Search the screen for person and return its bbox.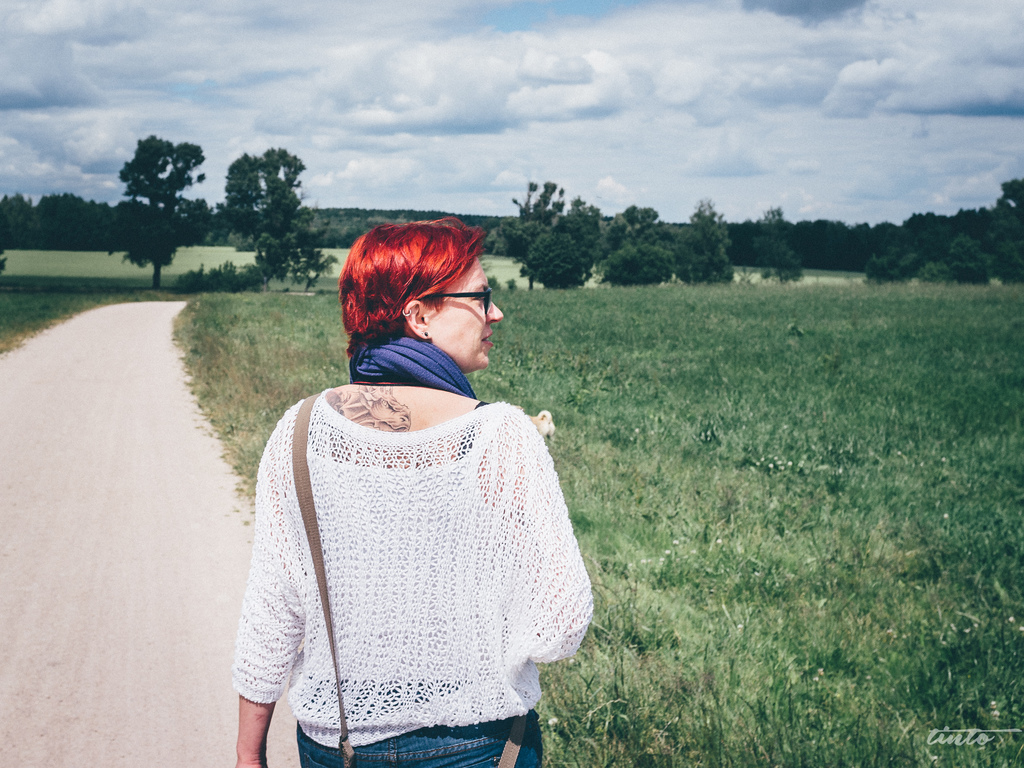
Found: rect(227, 190, 595, 767).
